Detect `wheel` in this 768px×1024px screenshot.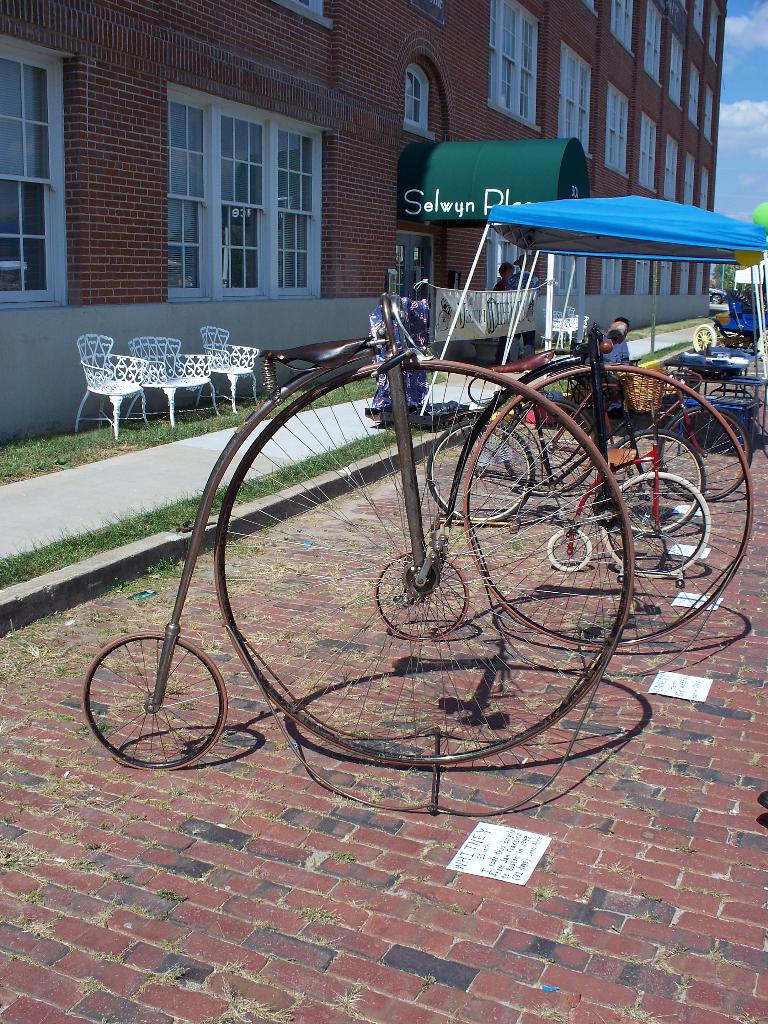
Detection: 502/395/599/496.
